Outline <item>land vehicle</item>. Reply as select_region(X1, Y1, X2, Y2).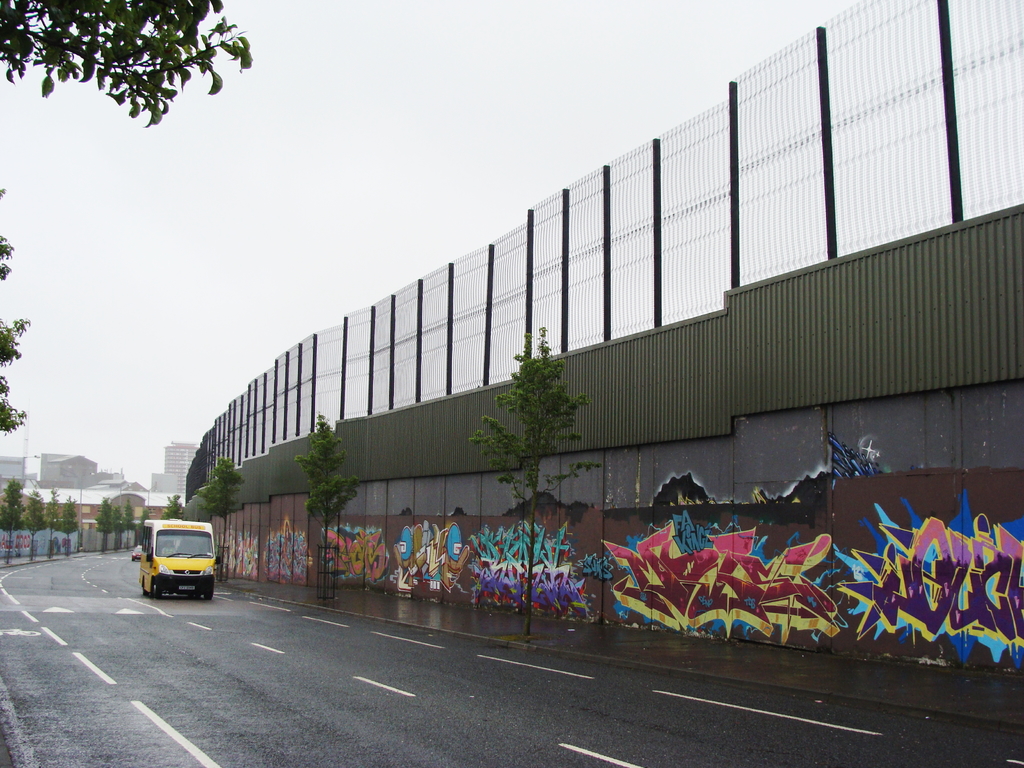
select_region(121, 518, 211, 609).
